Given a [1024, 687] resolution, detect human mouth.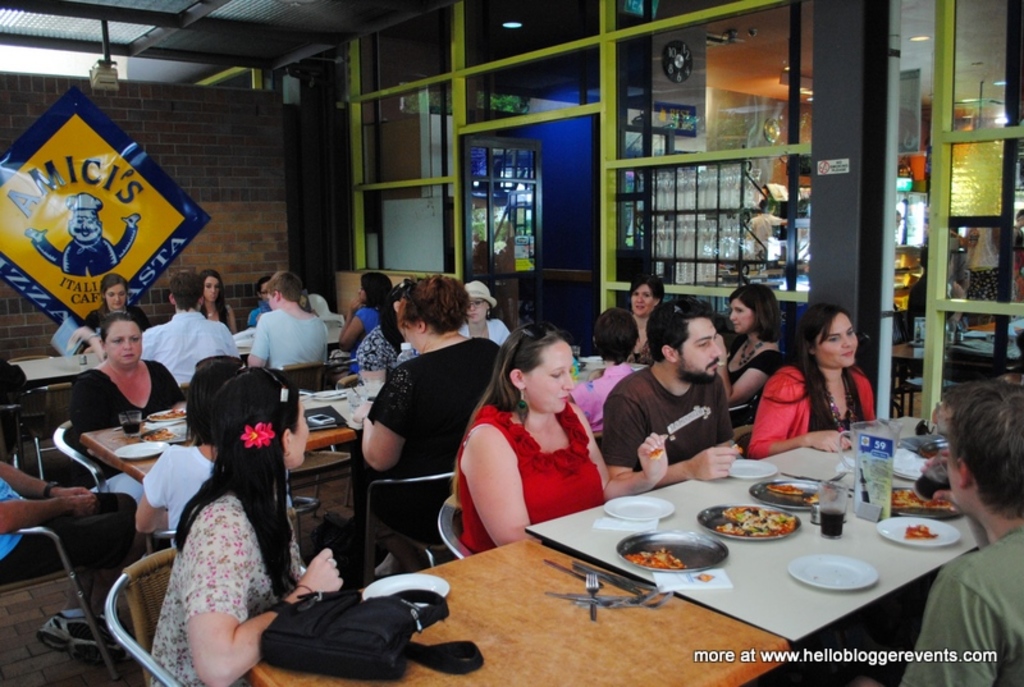
region(703, 351, 723, 375).
